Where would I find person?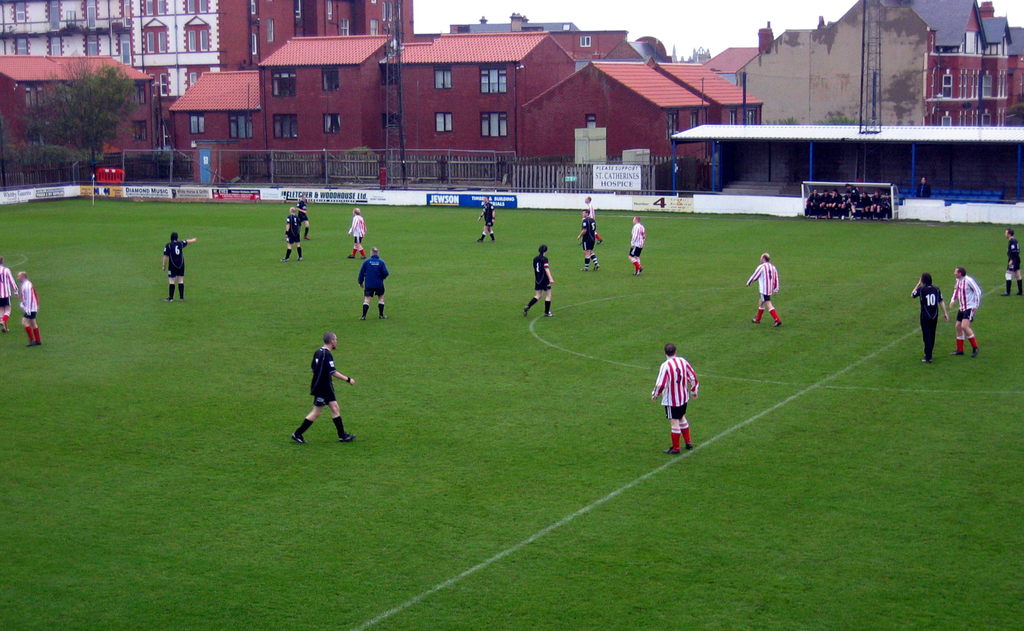
At bbox(473, 204, 498, 242).
